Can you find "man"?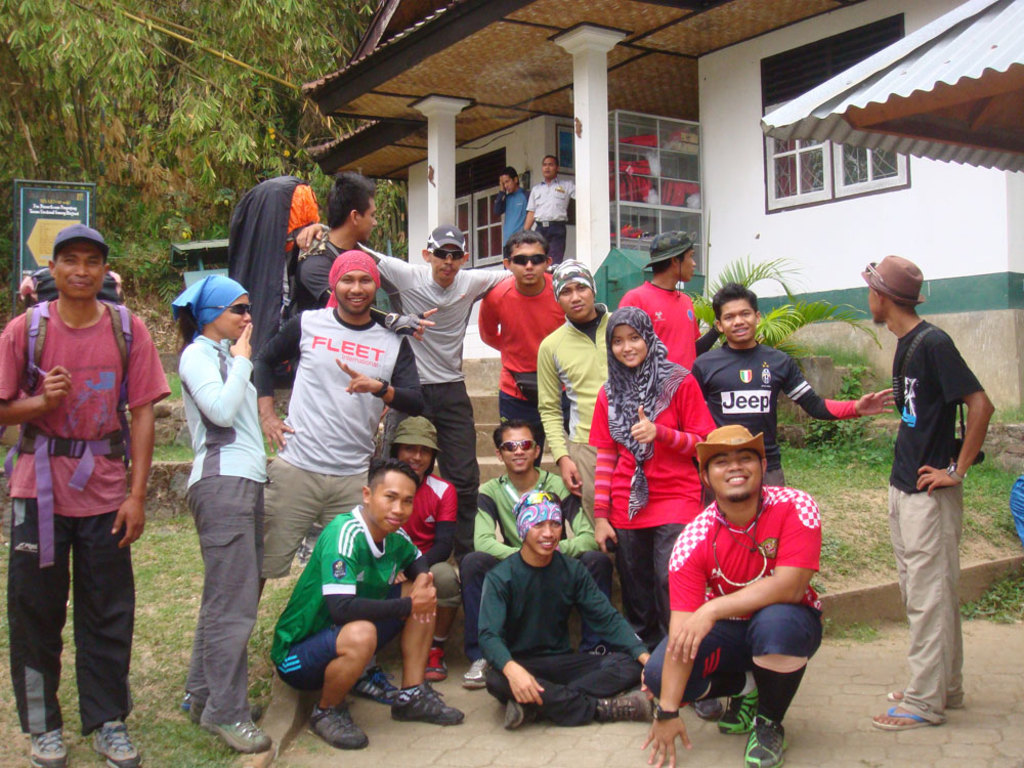
Yes, bounding box: box=[291, 167, 439, 346].
